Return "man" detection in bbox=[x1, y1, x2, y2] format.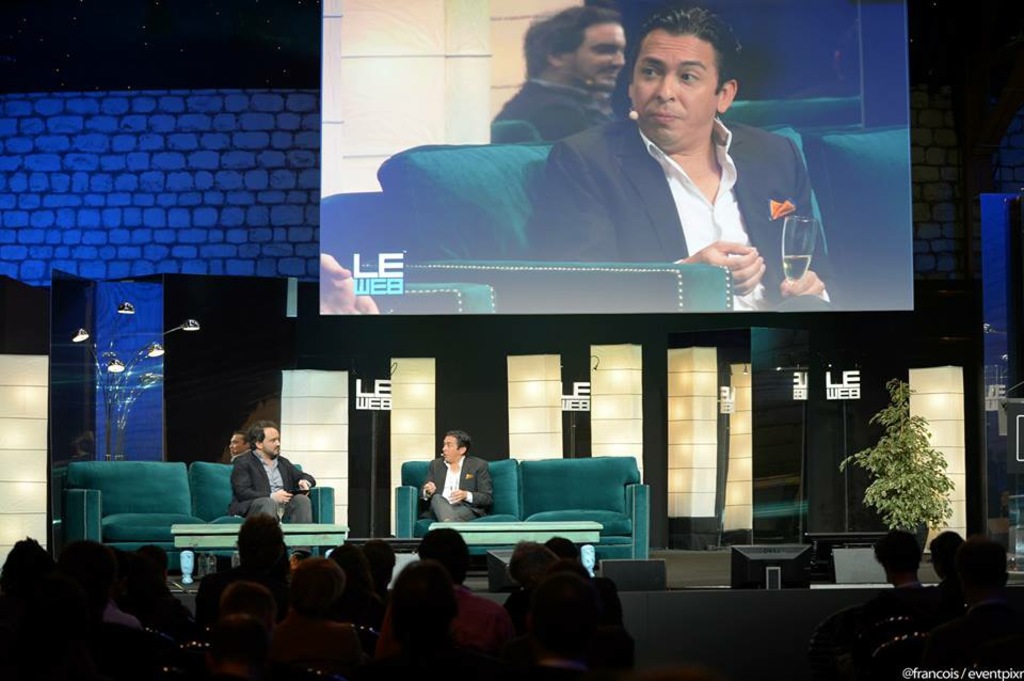
bbox=[227, 431, 253, 458].
